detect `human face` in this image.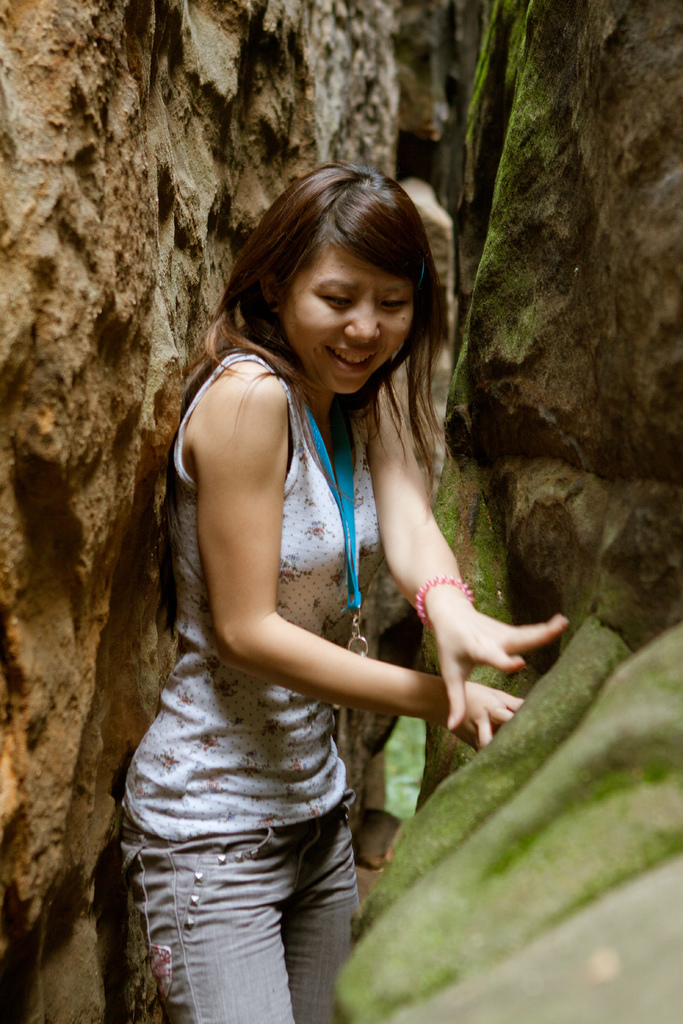
Detection: BBox(286, 243, 416, 397).
